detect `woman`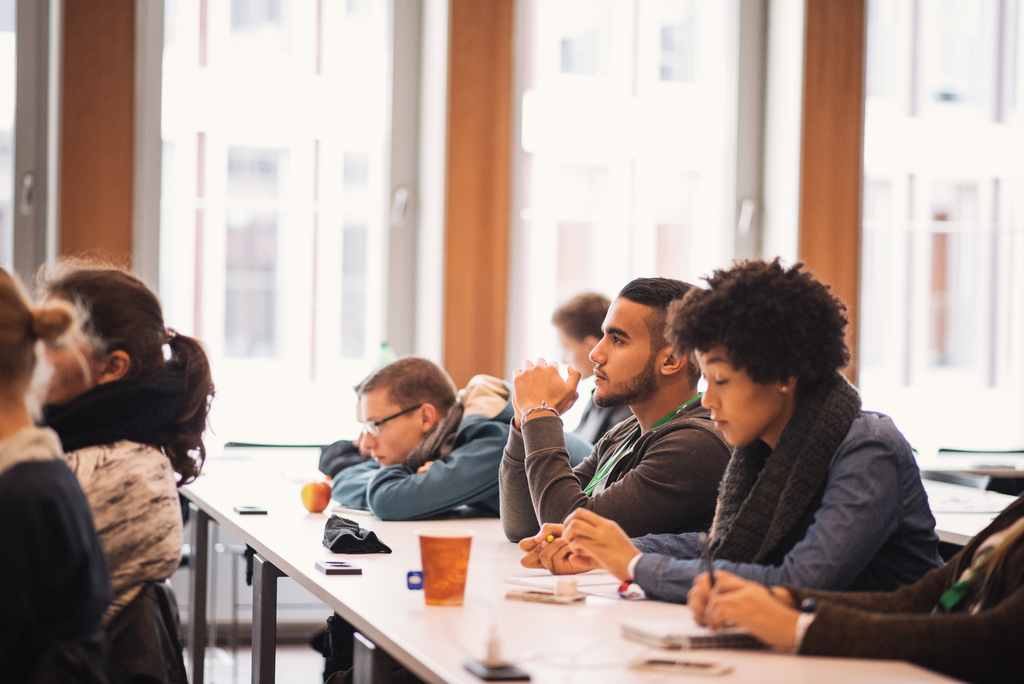
rect(0, 261, 86, 683)
